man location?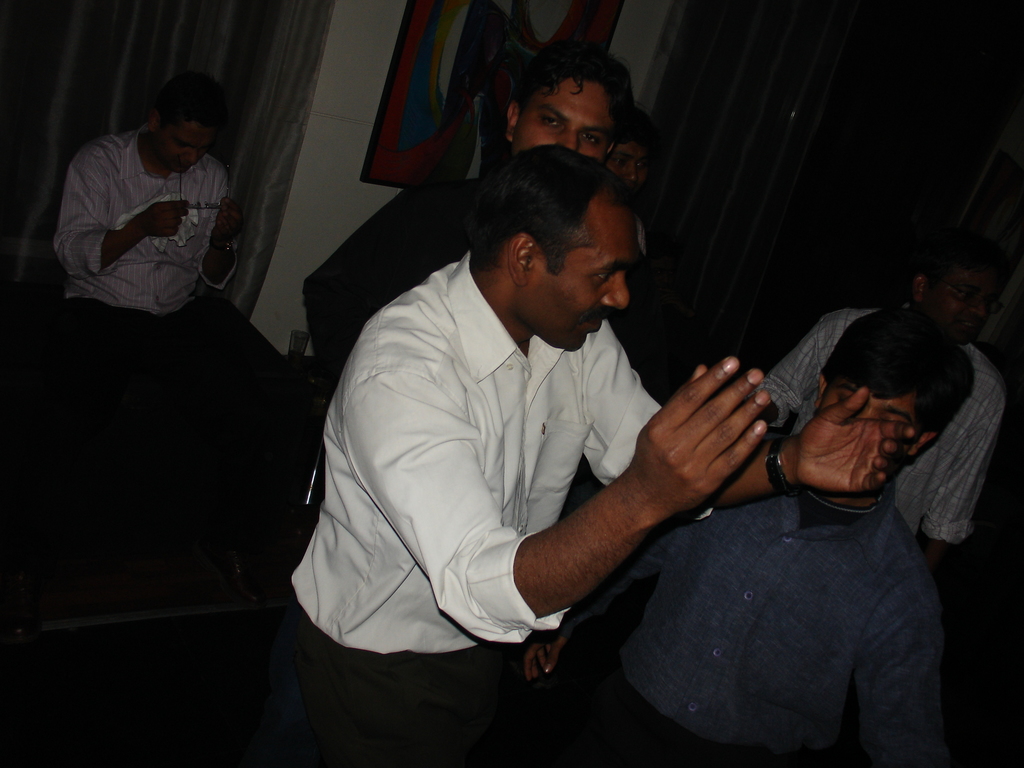
[left=46, top=77, right=244, bottom=373]
